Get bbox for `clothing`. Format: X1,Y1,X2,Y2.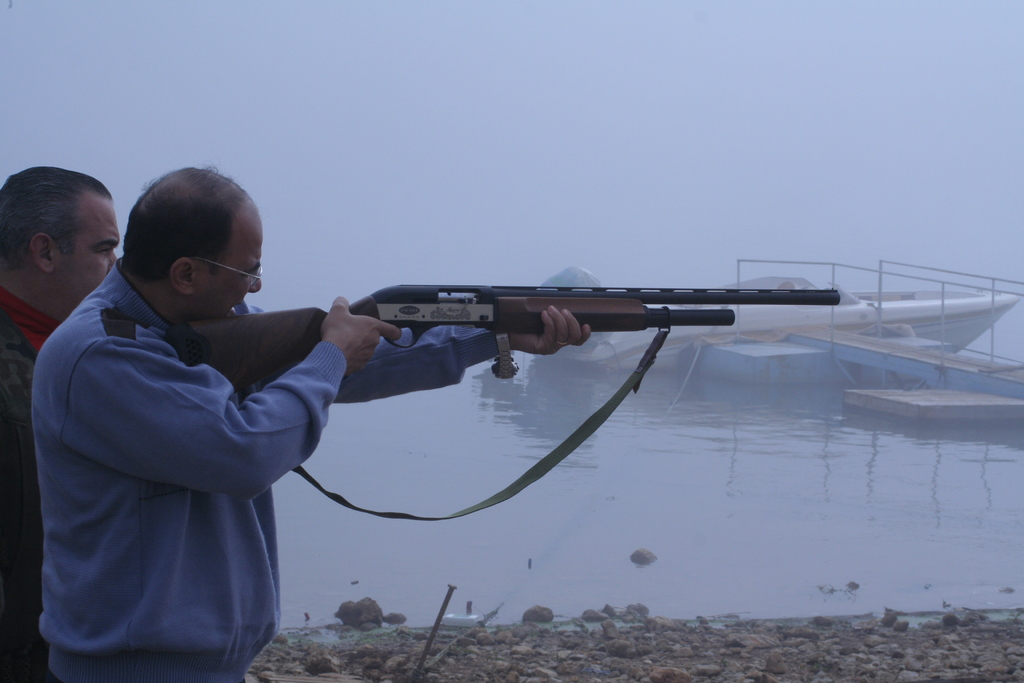
28,256,500,682.
